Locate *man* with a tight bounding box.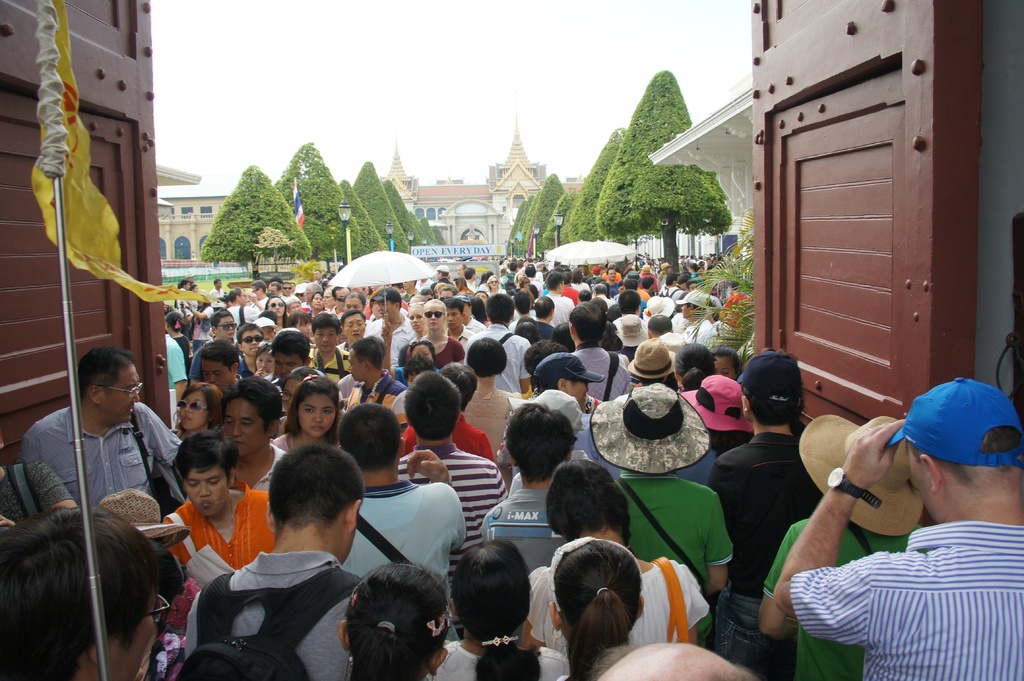
356/284/420/371.
